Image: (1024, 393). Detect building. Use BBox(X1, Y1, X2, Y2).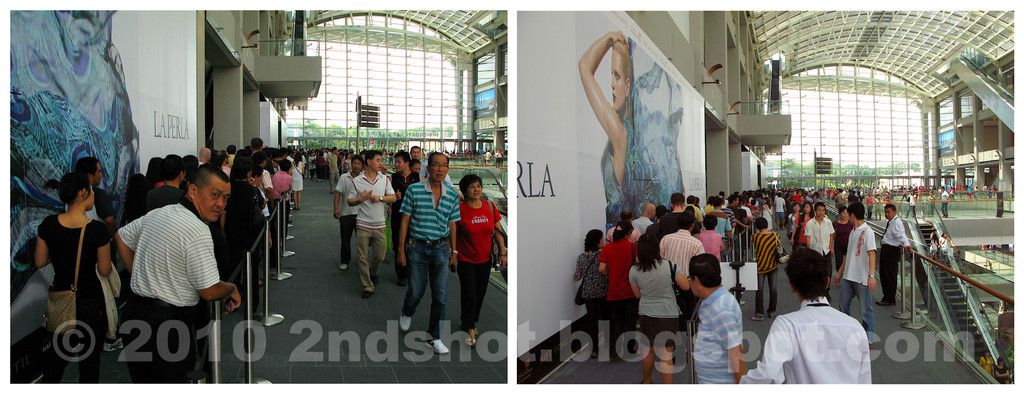
BBox(516, 12, 1014, 385).
